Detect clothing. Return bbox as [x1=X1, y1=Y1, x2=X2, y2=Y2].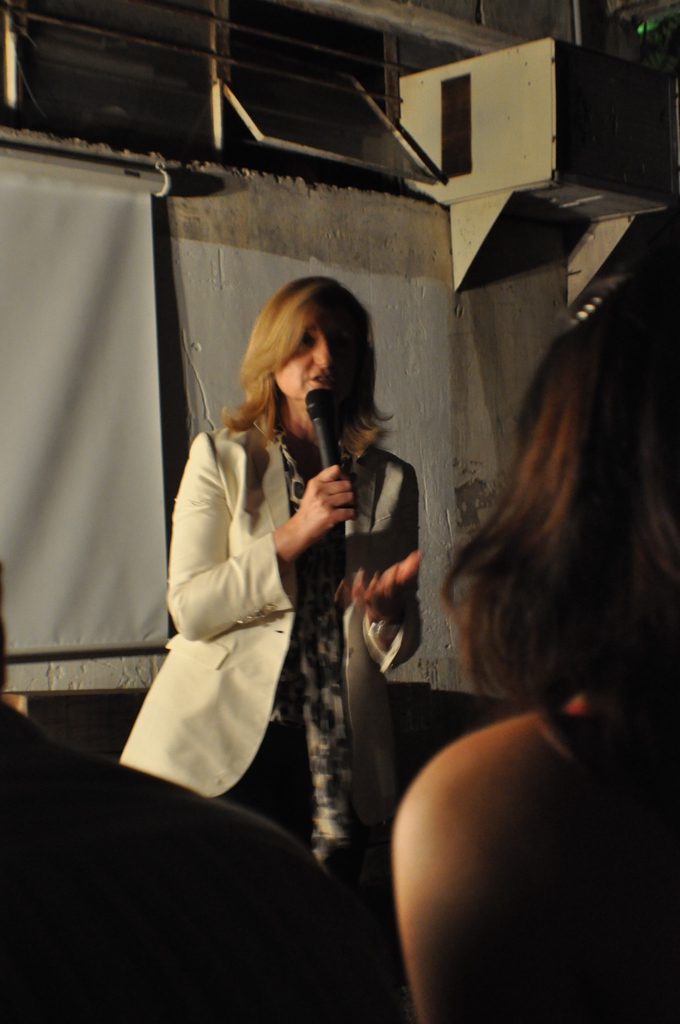
[x1=0, y1=705, x2=369, y2=1023].
